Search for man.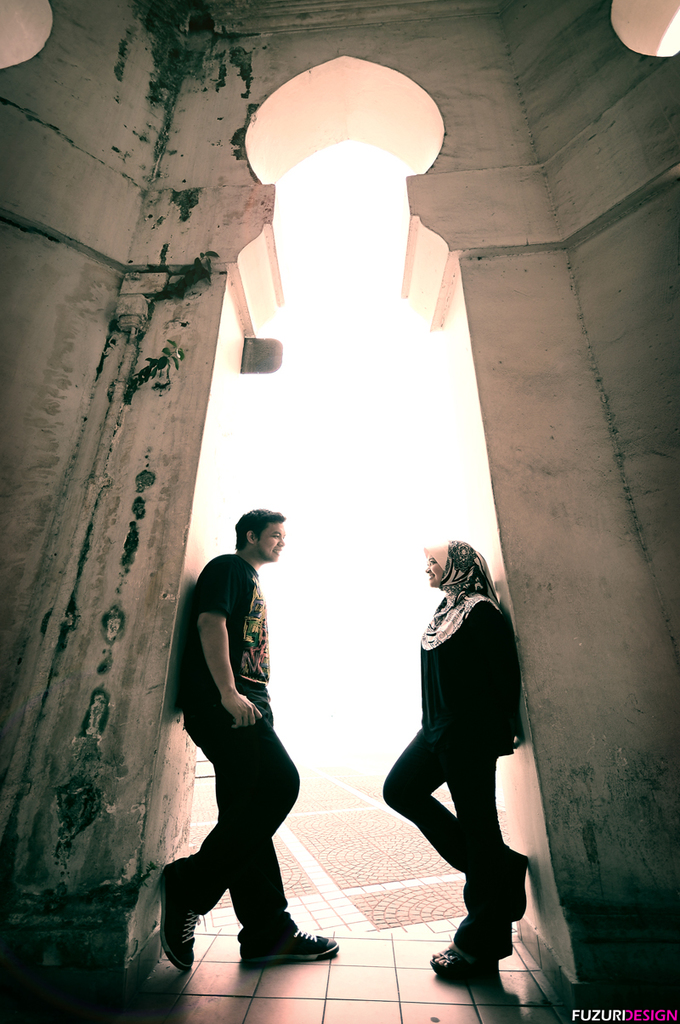
Found at bbox=[164, 498, 330, 976].
